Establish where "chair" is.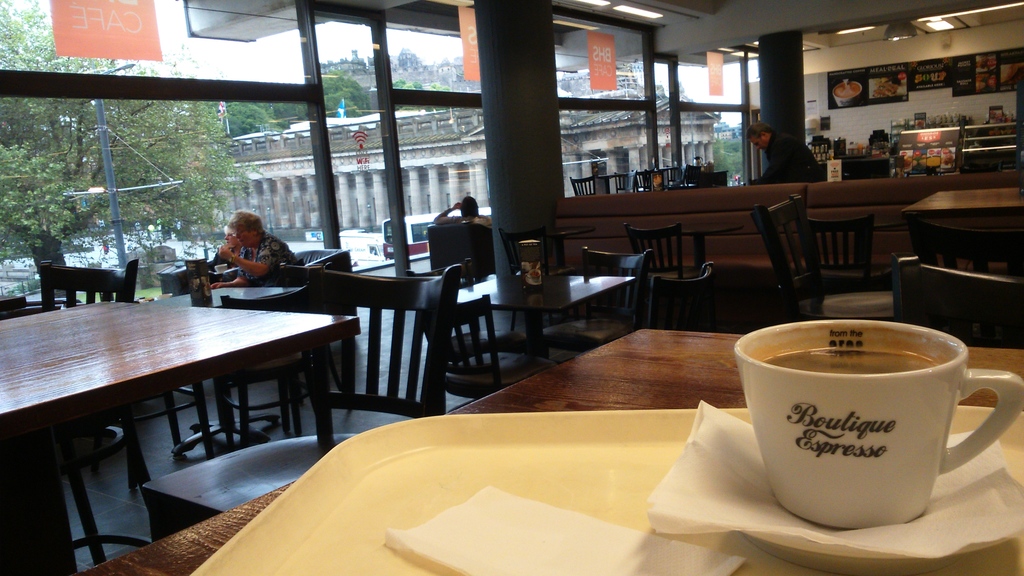
Established at (216,289,307,456).
